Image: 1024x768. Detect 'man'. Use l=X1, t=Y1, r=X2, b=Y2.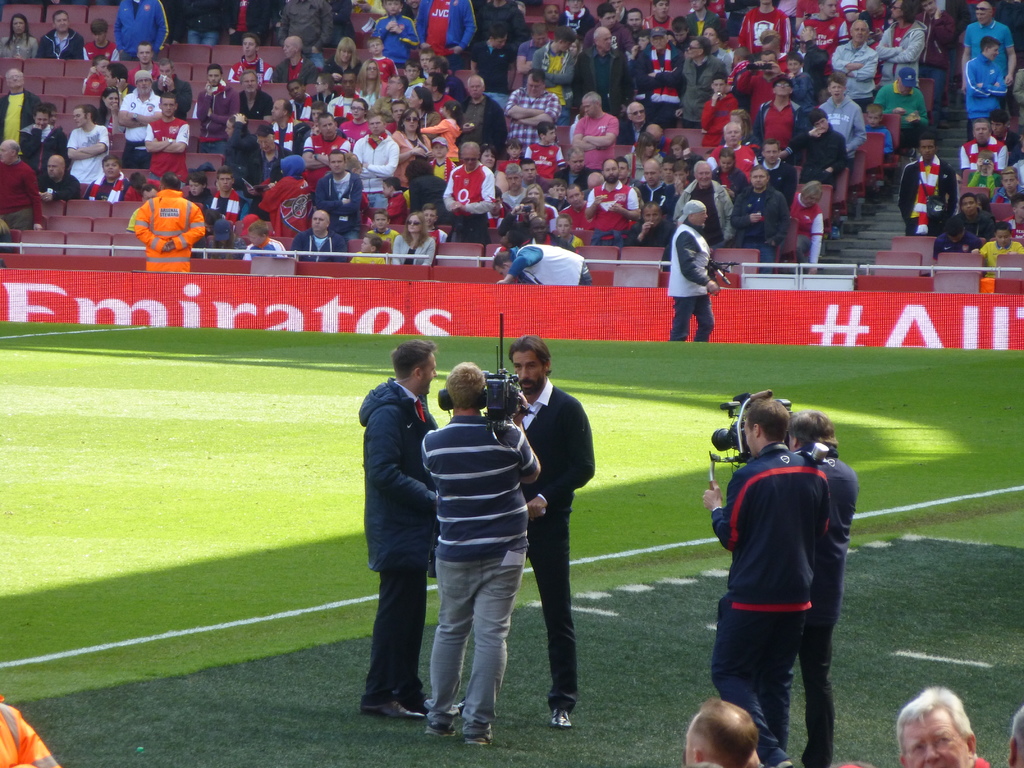
l=989, t=111, r=1023, b=164.
